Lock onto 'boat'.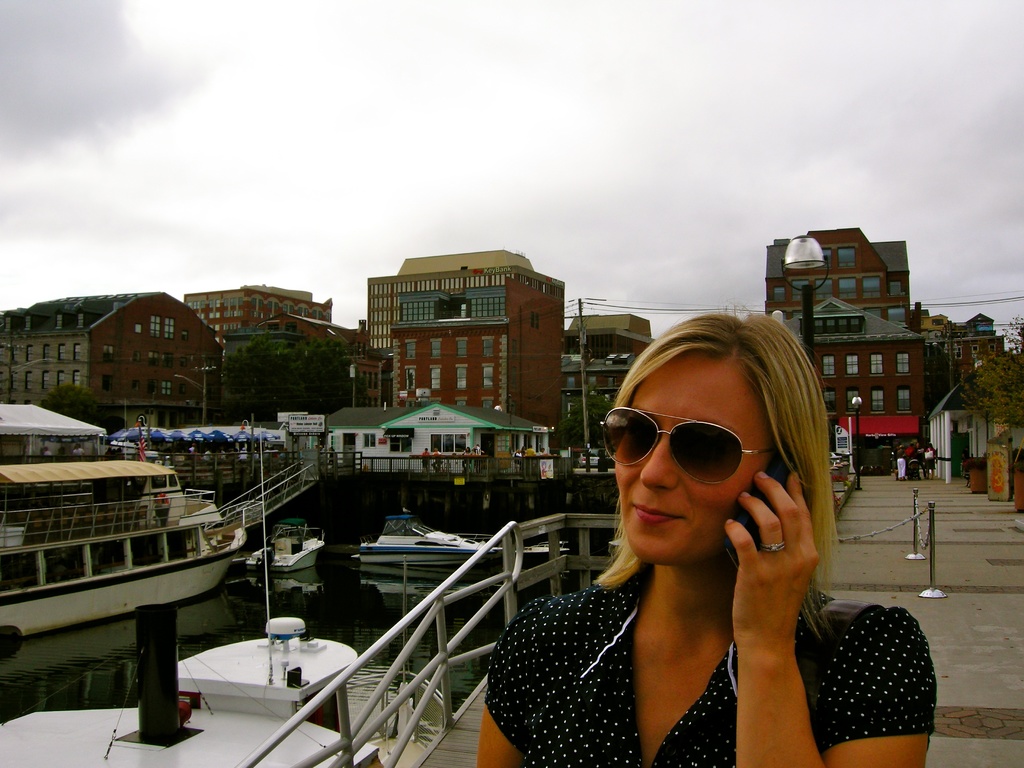
Locked: 252,516,329,575.
